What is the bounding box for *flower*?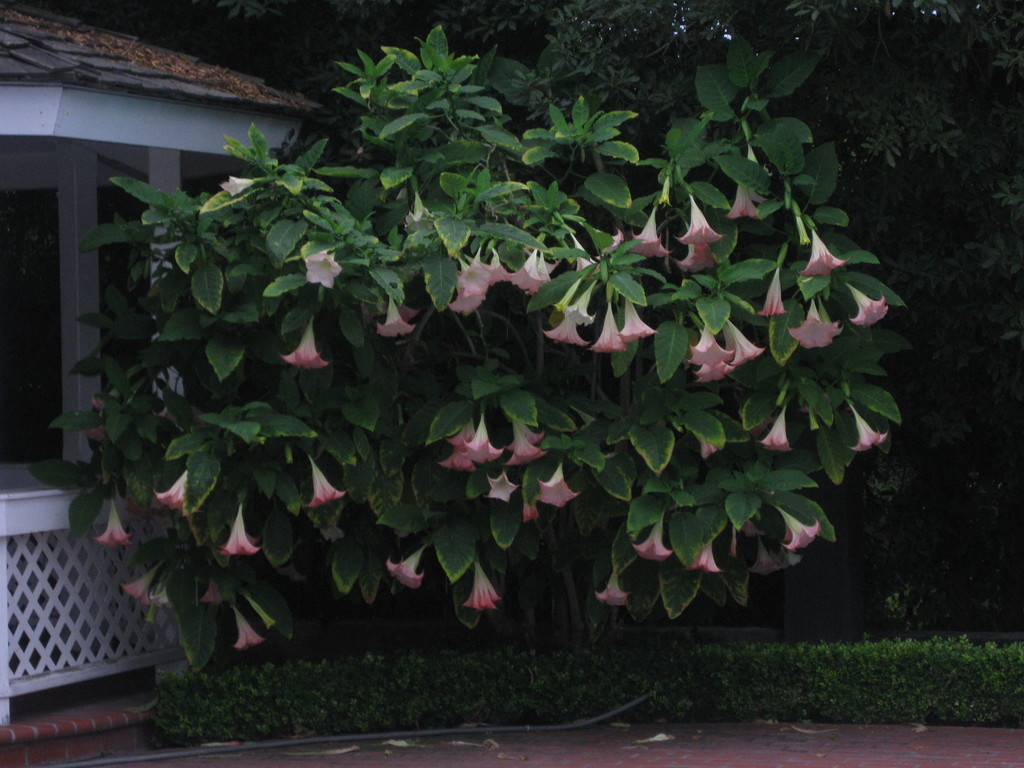
bbox=[850, 404, 891, 456].
